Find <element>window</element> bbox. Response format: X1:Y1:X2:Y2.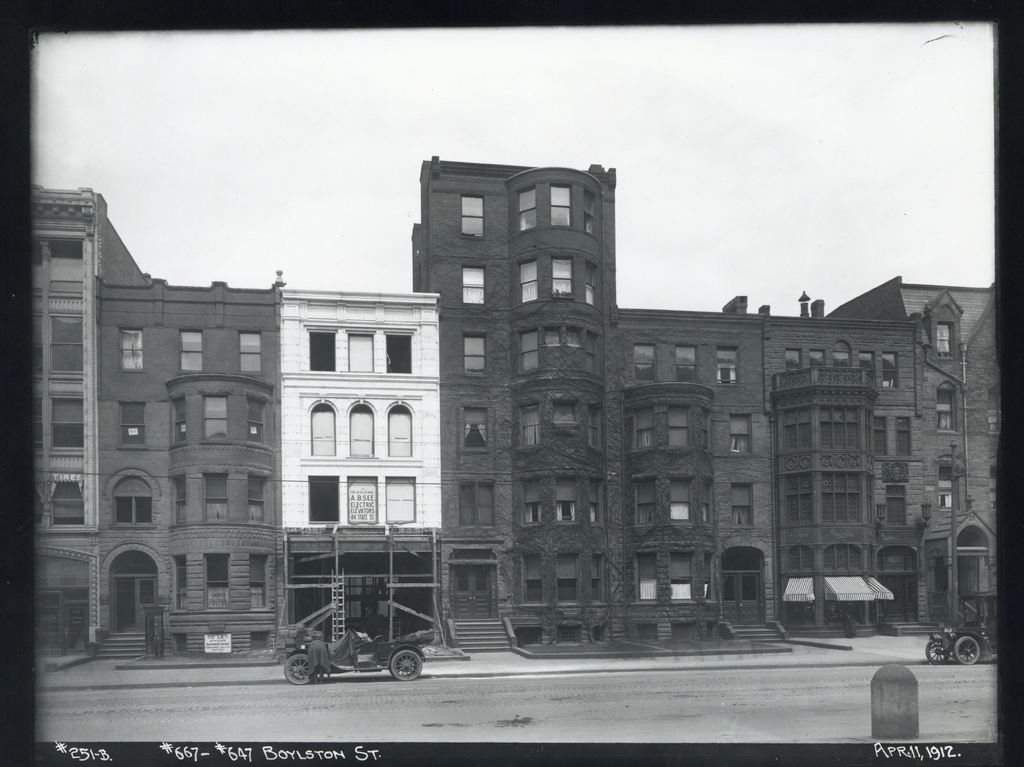
940:322:951:359.
